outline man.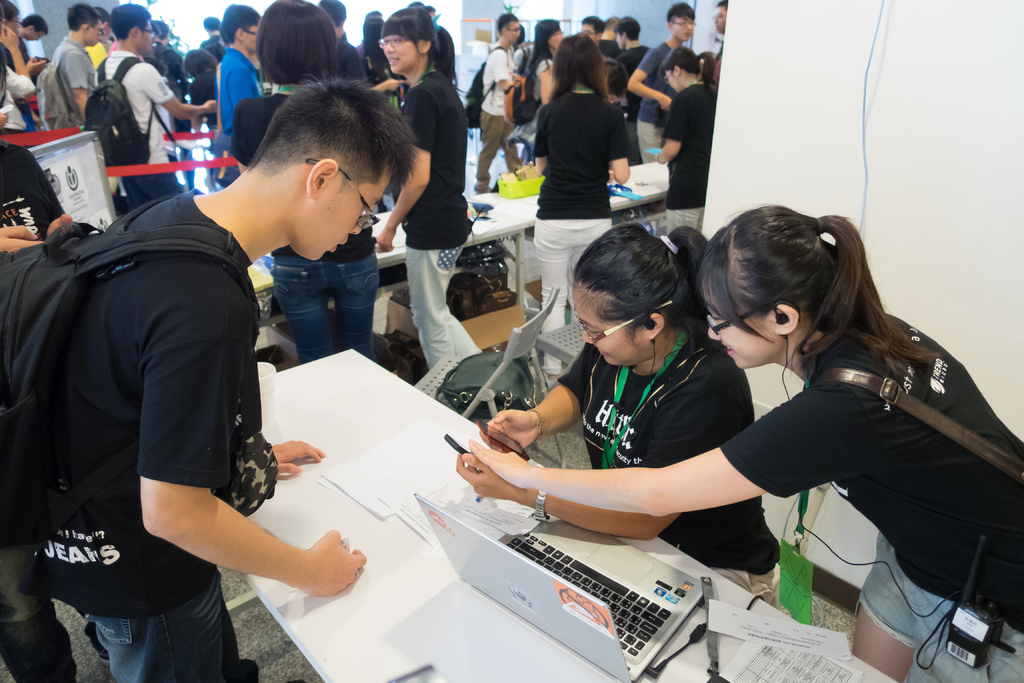
Outline: rect(625, 4, 695, 161).
